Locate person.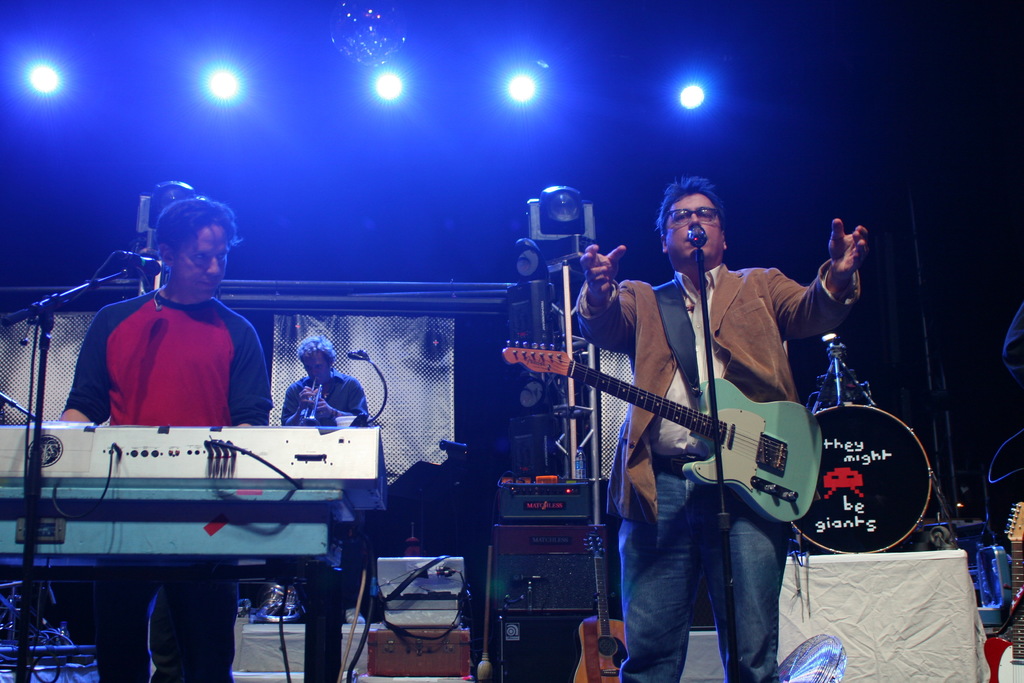
Bounding box: 267, 315, 453, 483.
